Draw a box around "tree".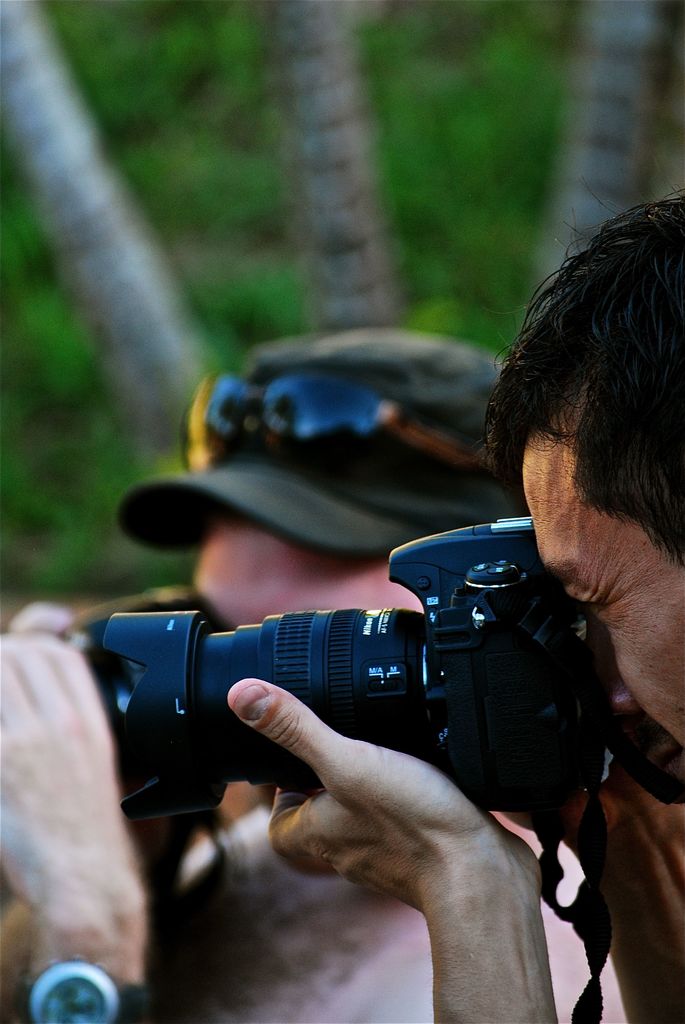
219, 0, 439, 332.
